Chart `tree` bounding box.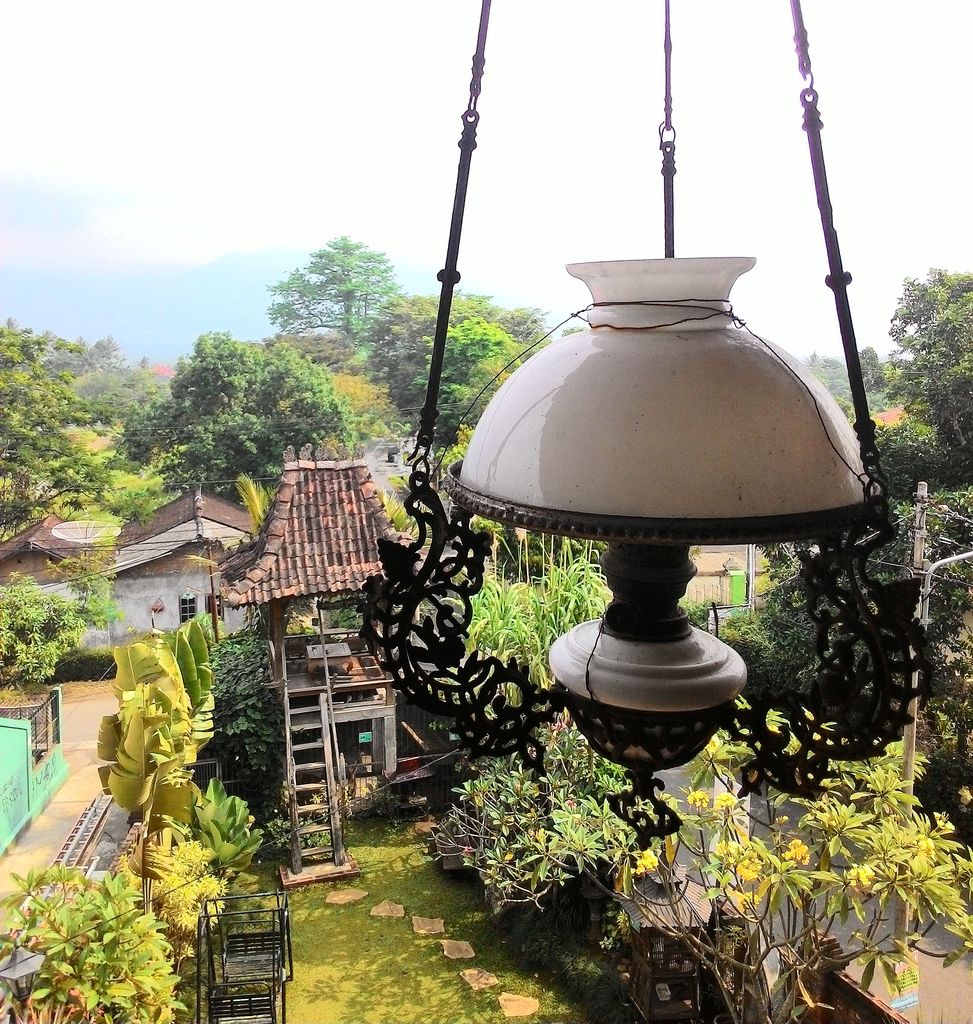
Charted: 200,629,286,806.
